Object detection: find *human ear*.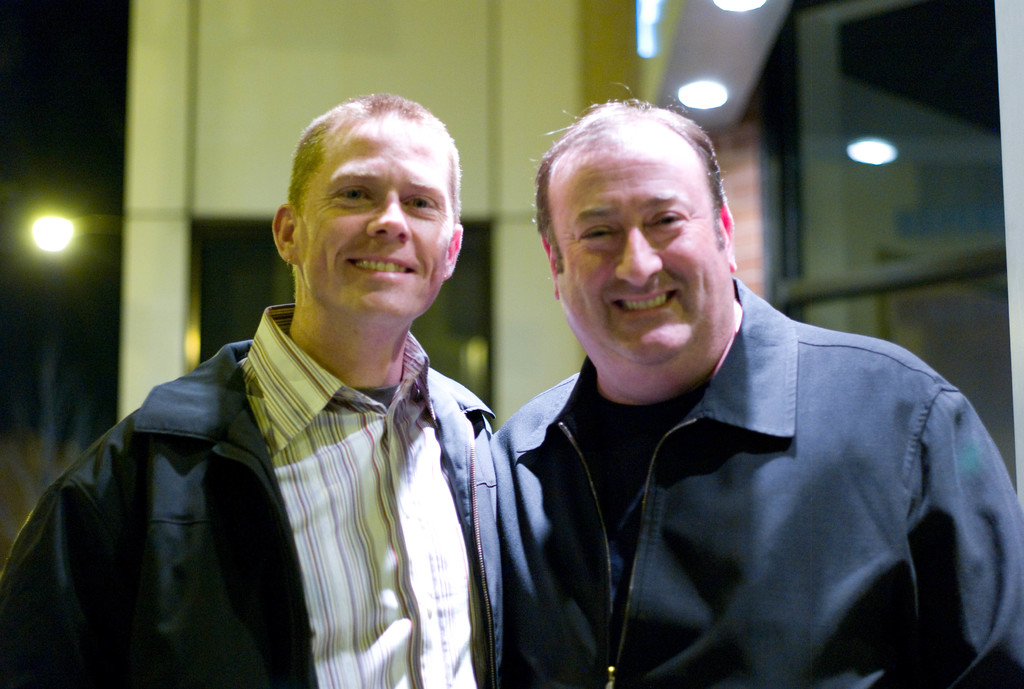
[left=270, top=202, right=298, bottom=265].
